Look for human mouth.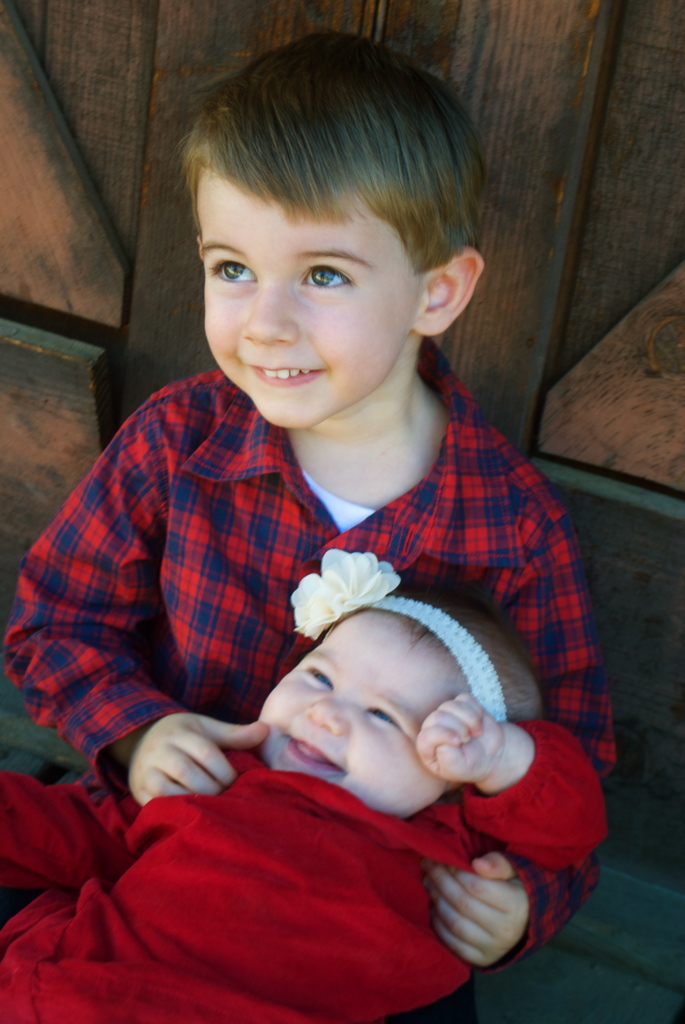
Found: <box>282,735,349,783</box>.
